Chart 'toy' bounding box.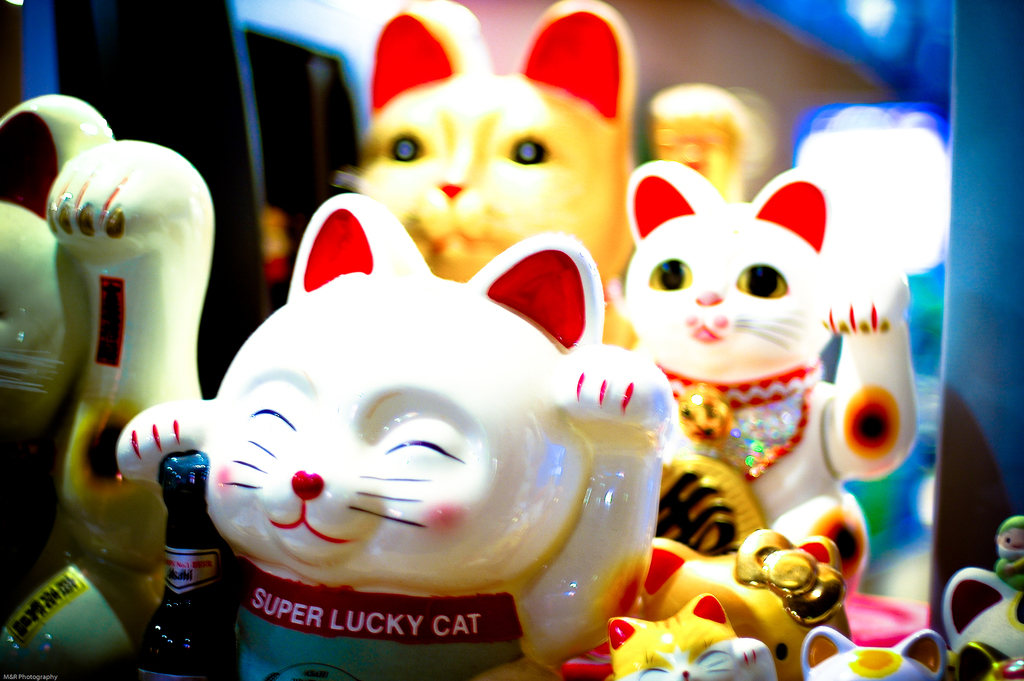
Charted: 643:529:841:680.
